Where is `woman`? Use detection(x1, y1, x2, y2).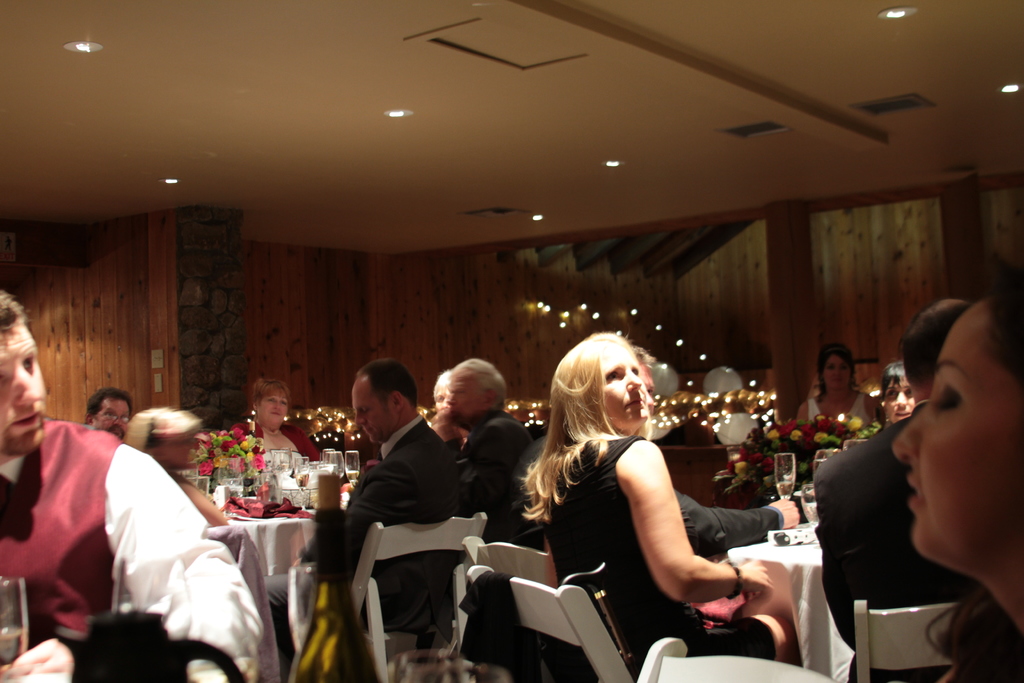
detection(875, 366, 915, 431).
